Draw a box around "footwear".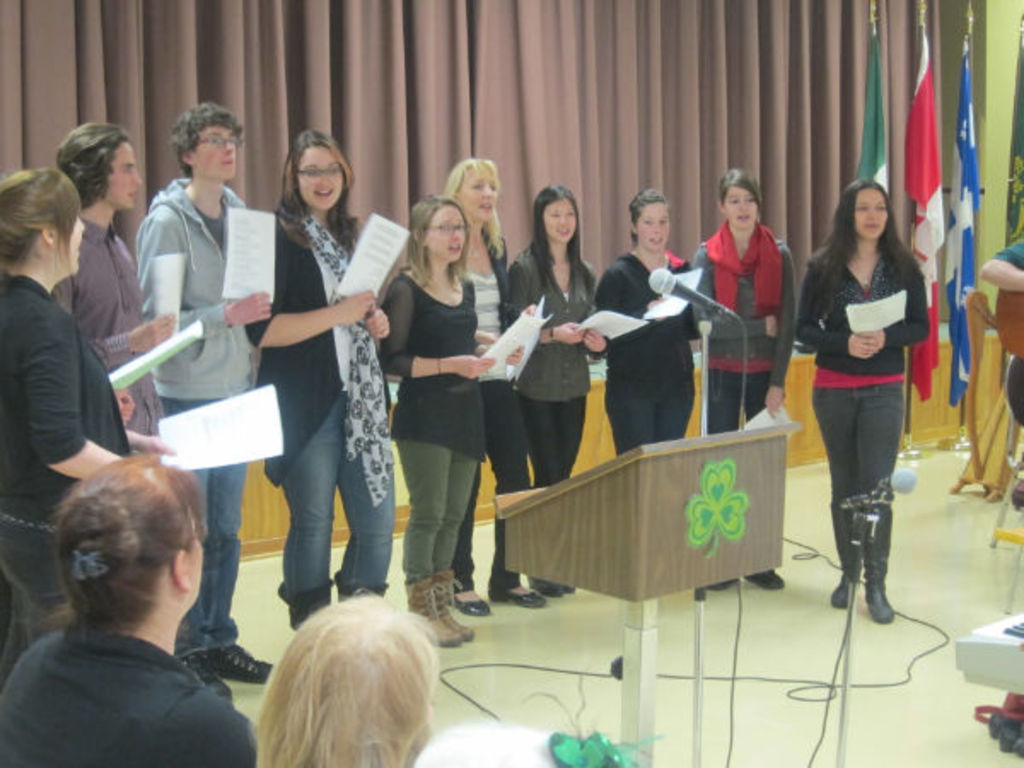
[left=283, top=585, right=331, bottom=643].
